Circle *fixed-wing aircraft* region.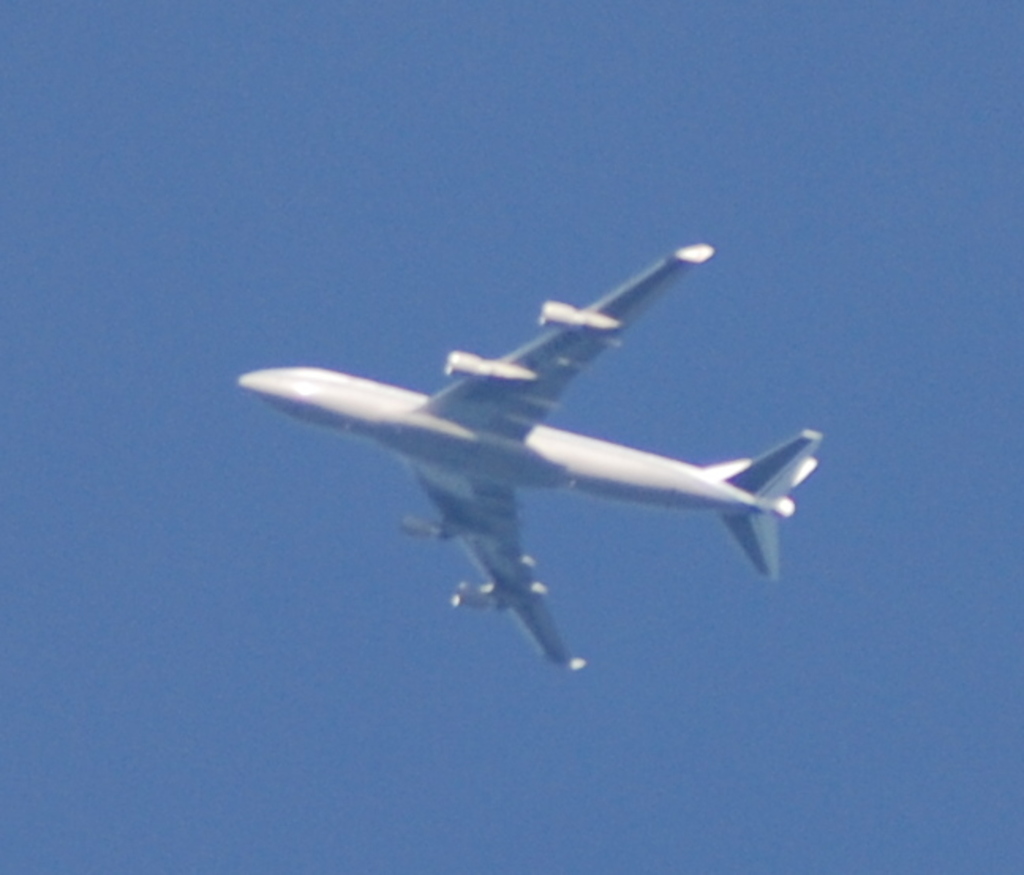
Region: <box>228,243,814,655</box>.
